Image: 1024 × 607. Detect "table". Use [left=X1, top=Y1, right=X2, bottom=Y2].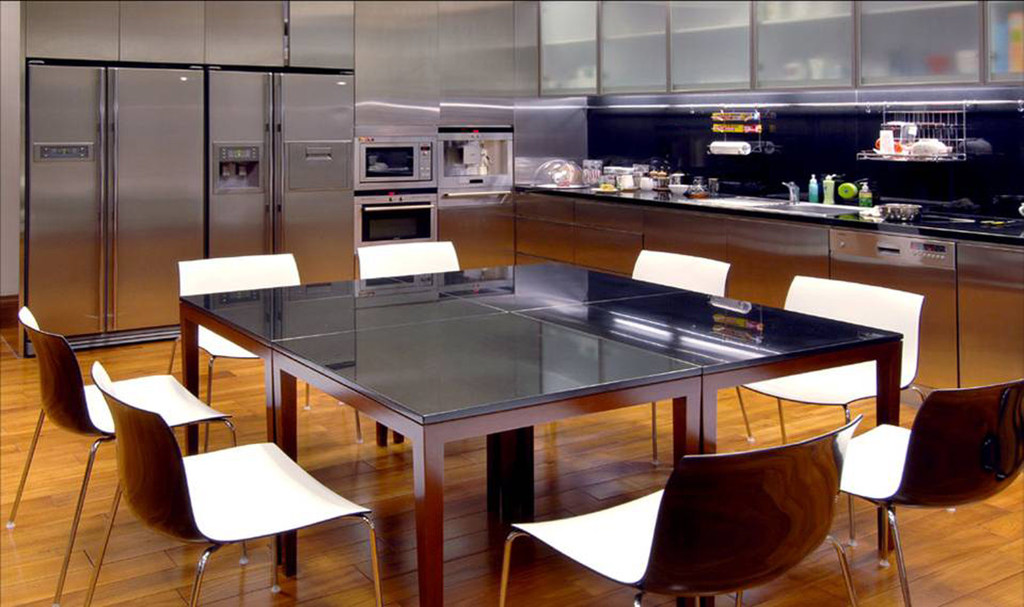
[left=410, top=265, right=684, bottom=526].
